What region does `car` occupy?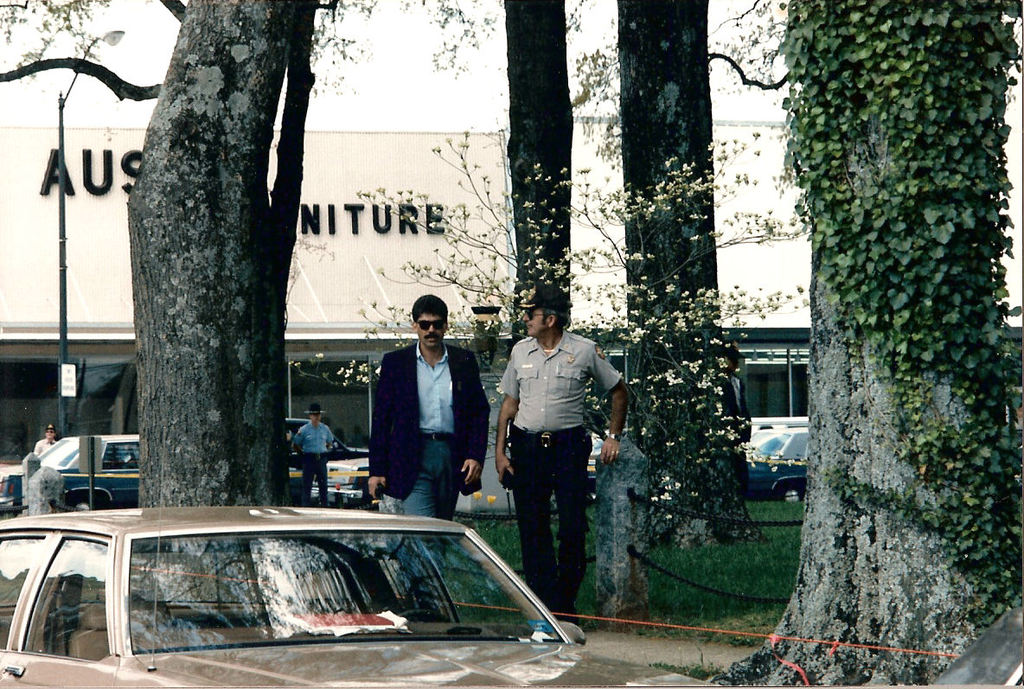
(740, 412, 813, 501).
